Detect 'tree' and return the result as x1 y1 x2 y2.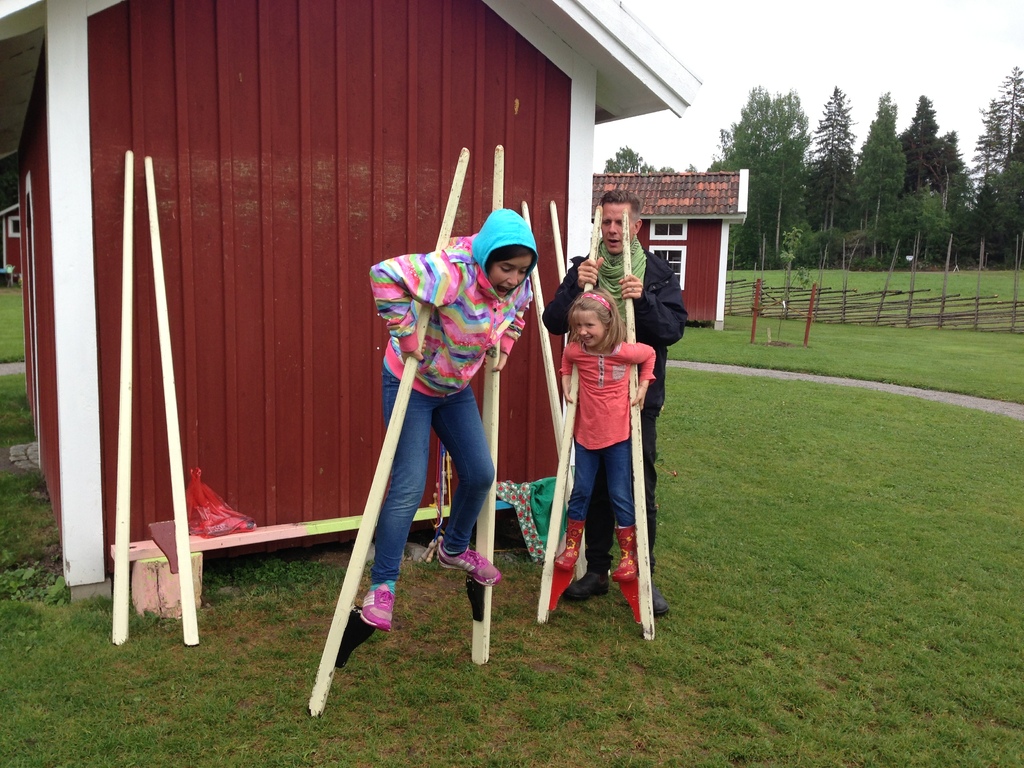
852 93 909 266.
